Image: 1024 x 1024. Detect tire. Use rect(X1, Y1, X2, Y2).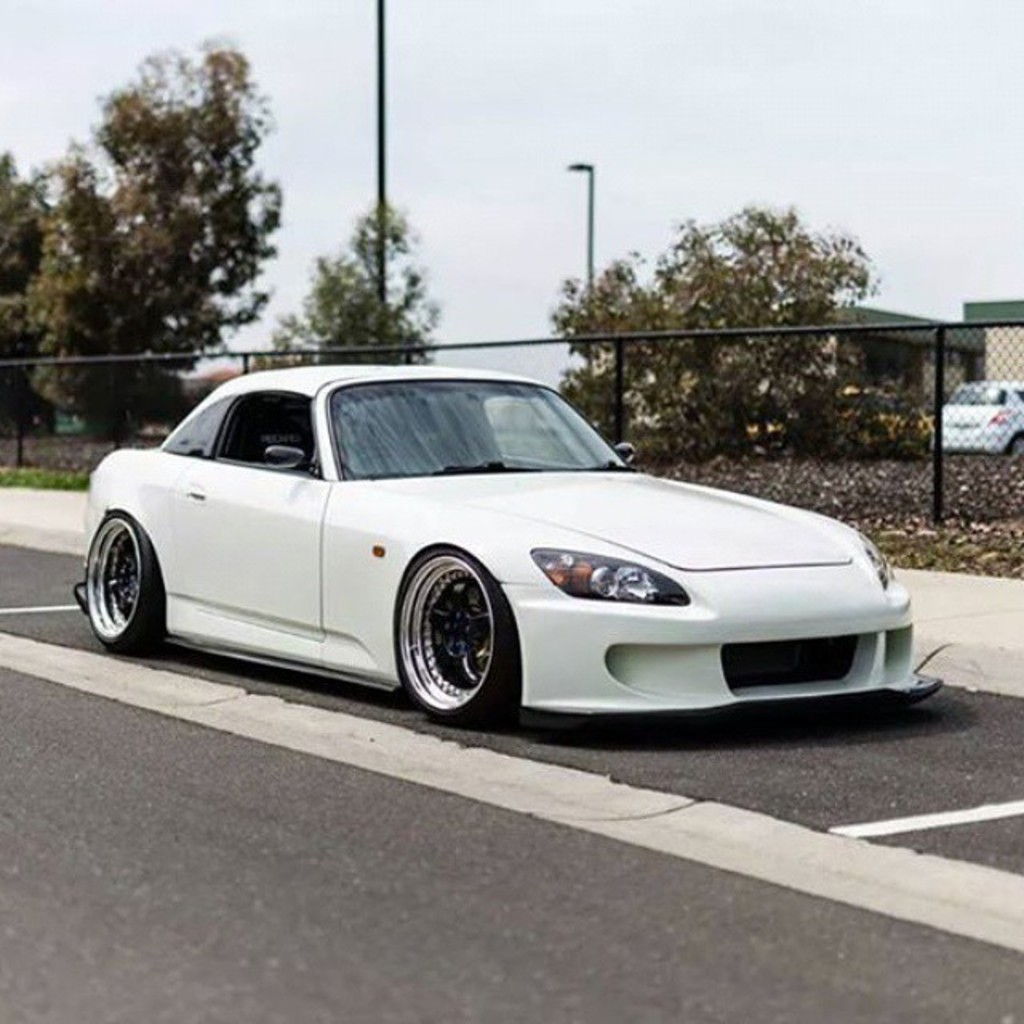
rect(381, 554, 517, 728).
